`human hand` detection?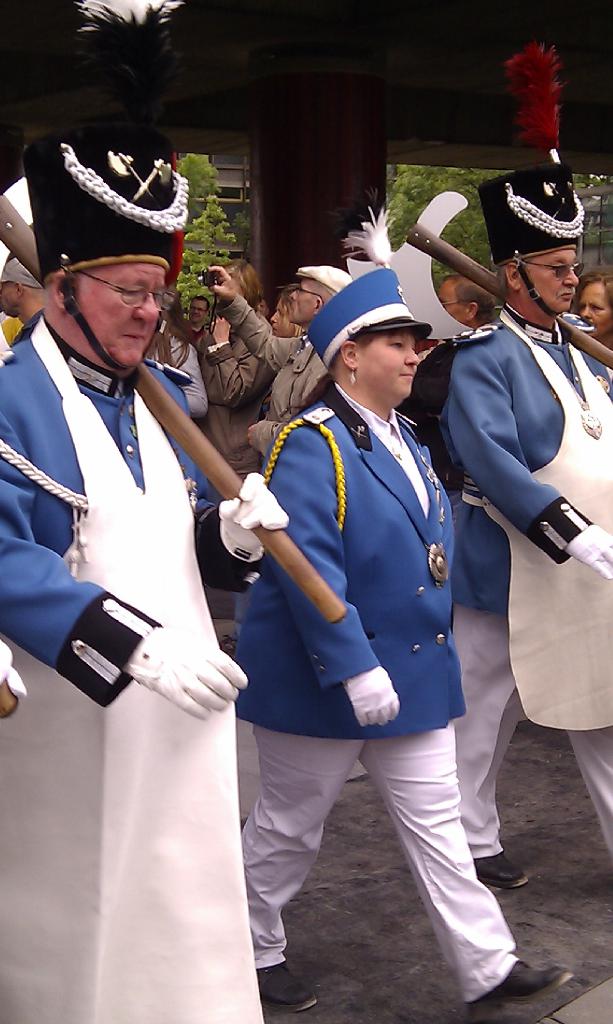
217, 473, 289, 564
